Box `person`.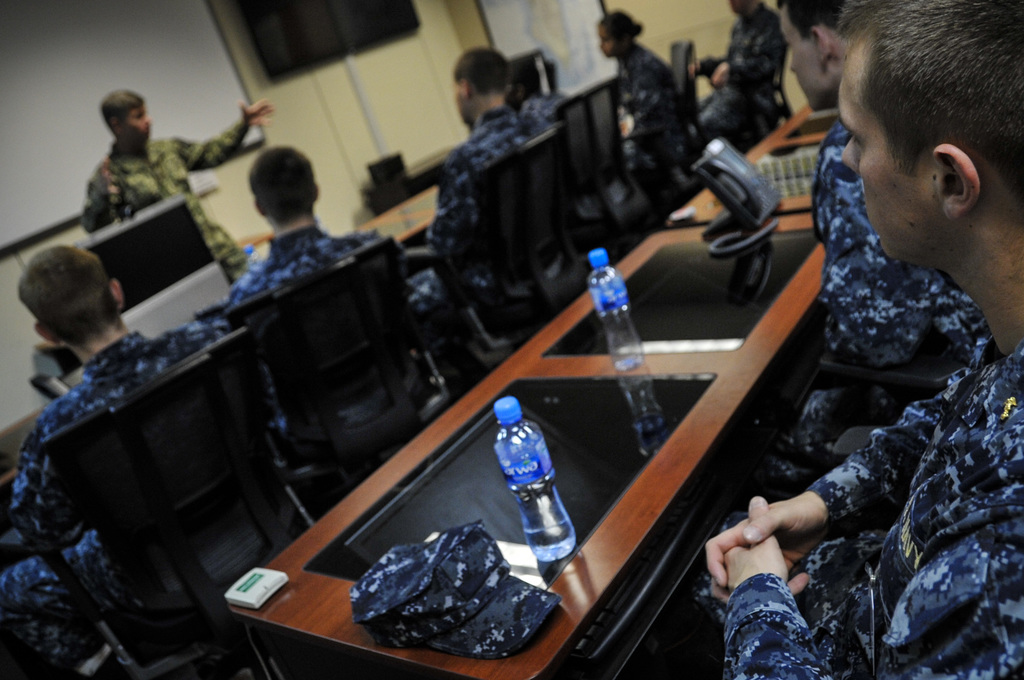
520/41/621/212.
